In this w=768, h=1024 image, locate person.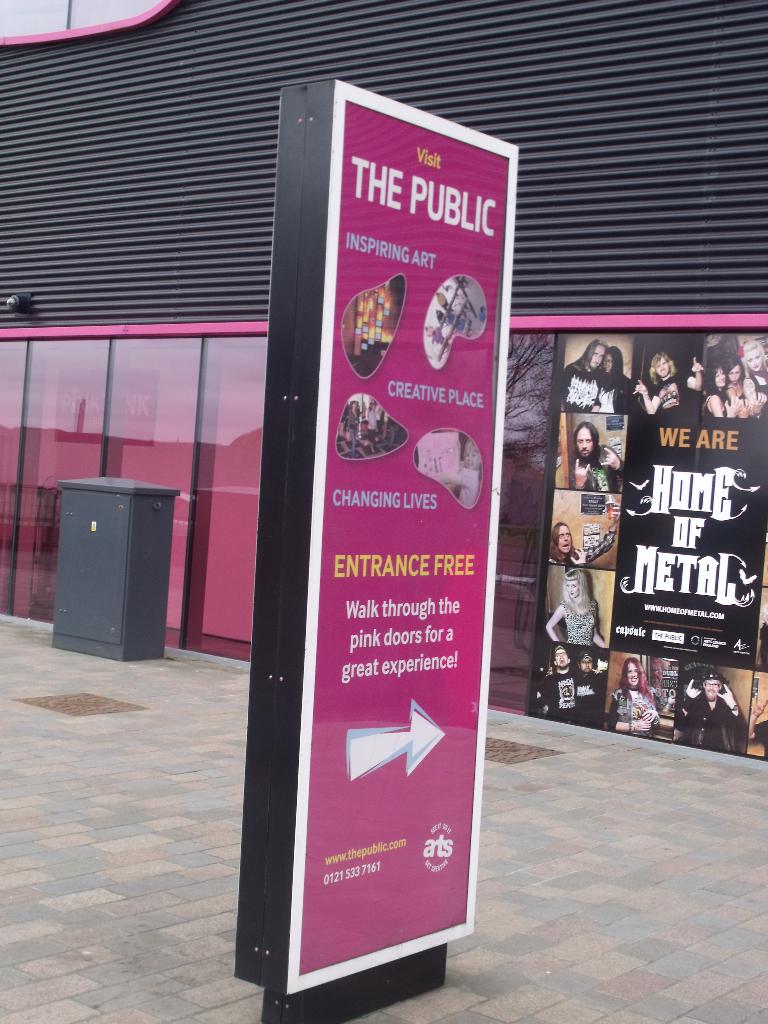
Bounding box: <region>594, 338, 636, 413</region>.
